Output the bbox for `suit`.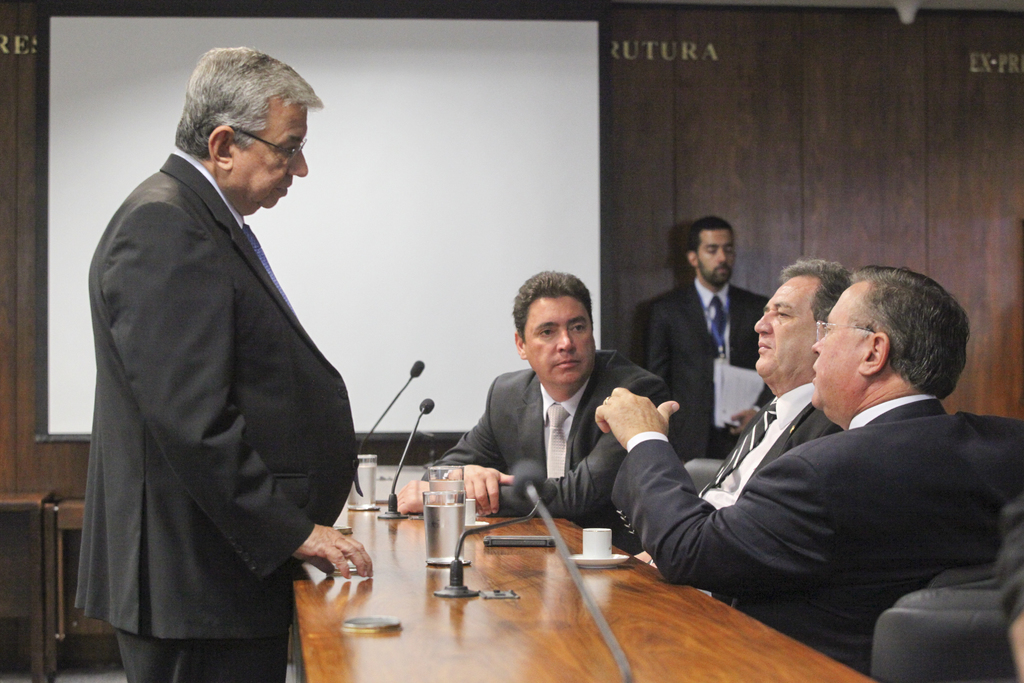
pyautogui.locateOnScreen(693, 397, 845, 503).
